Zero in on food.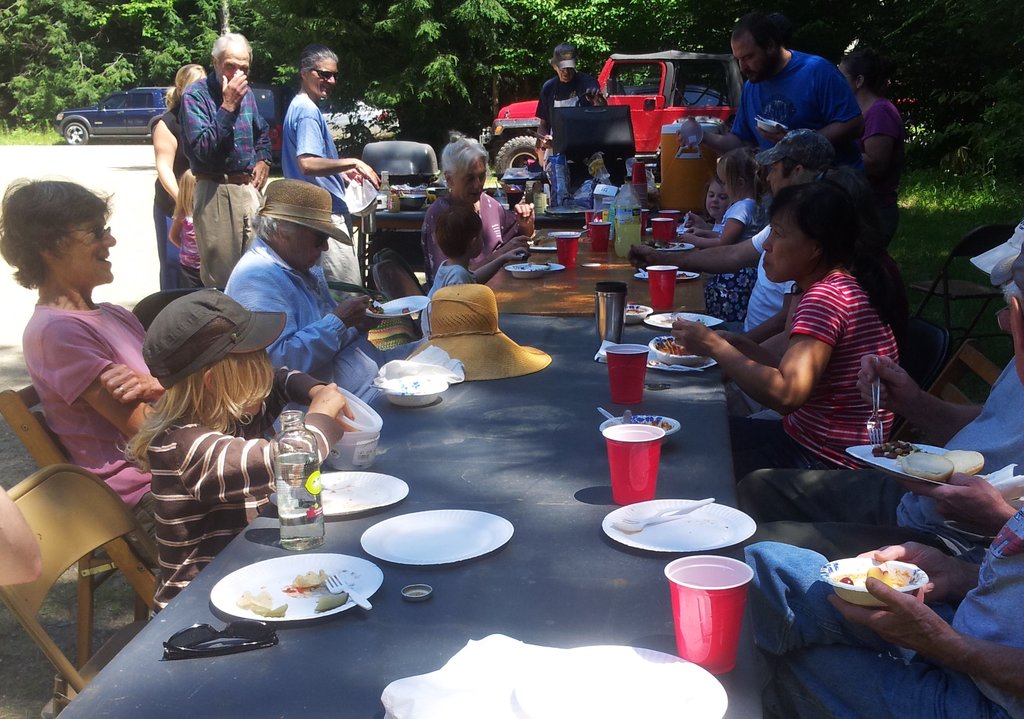
Zeroed in: box=[841, 566, 911, 591].
